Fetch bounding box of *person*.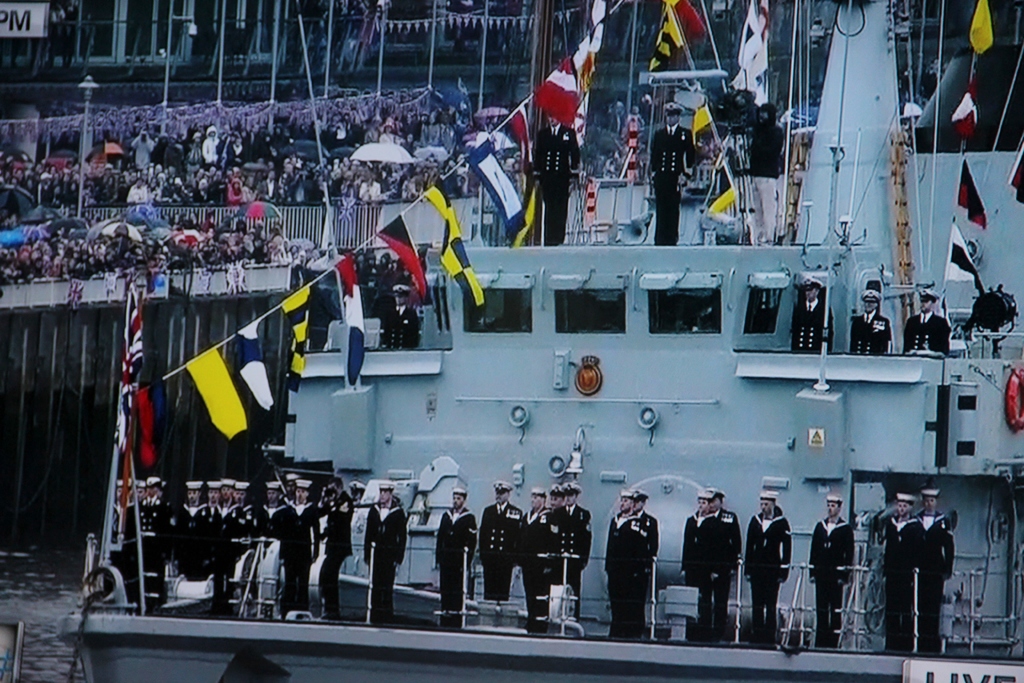
Bbox: 913/487/956/652.
